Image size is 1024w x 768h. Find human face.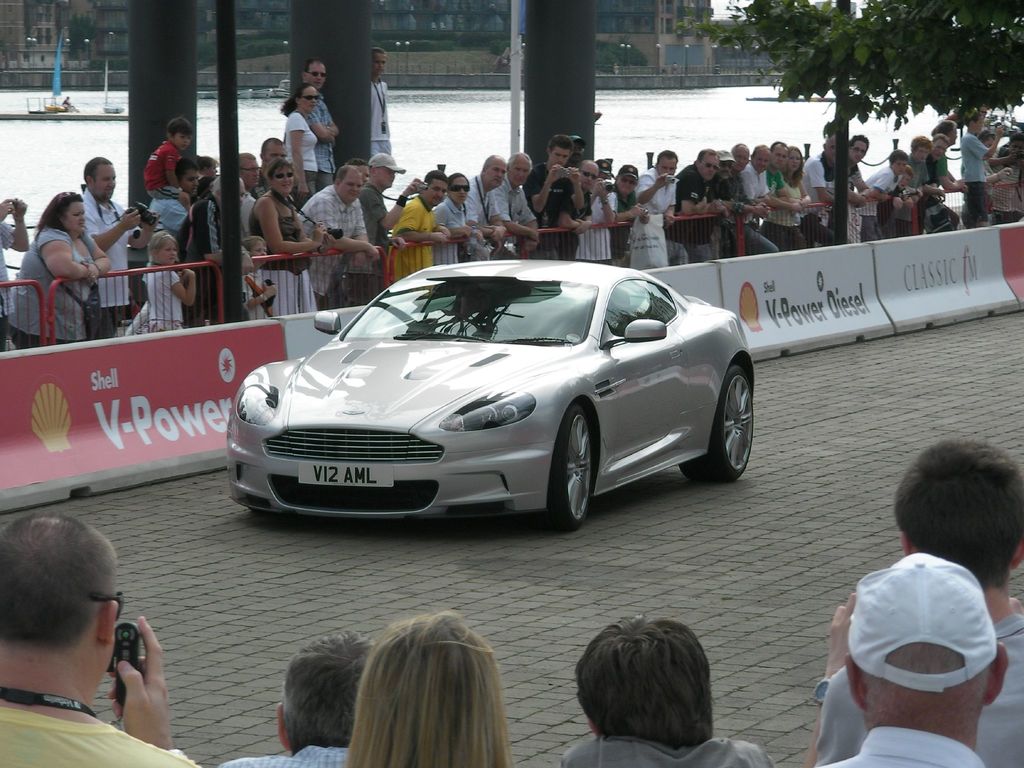
bbox(309, 66, 329, 84).
